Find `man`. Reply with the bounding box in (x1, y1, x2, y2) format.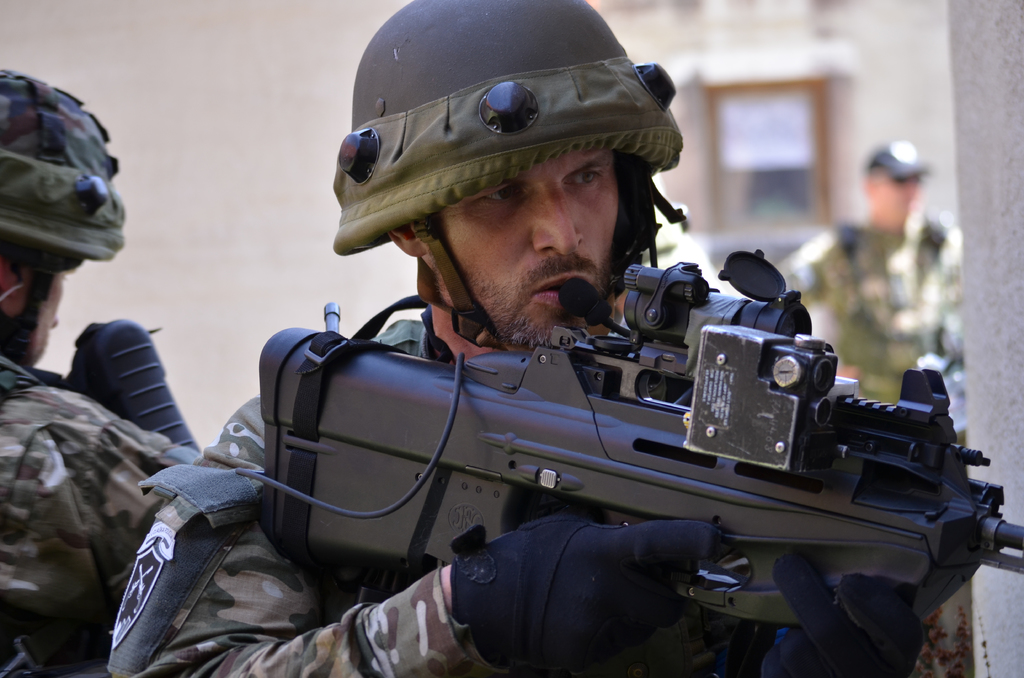
(107, 1, 941, 677).
